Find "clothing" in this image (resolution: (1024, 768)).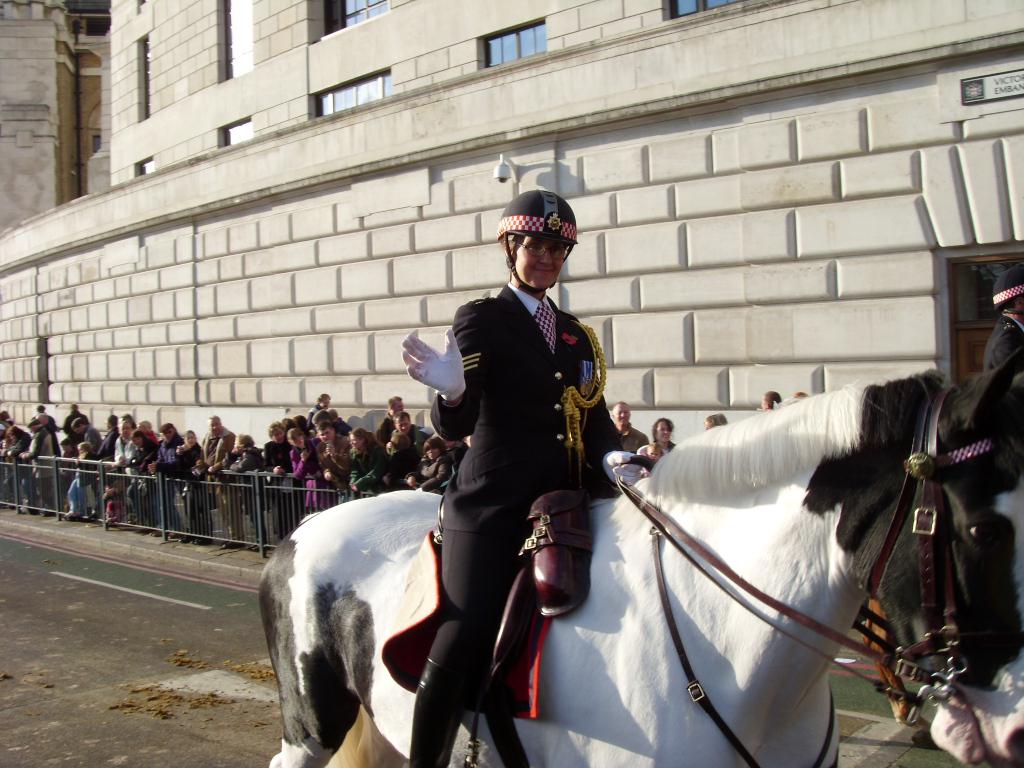
bbox(607, 420, 649, 471).
